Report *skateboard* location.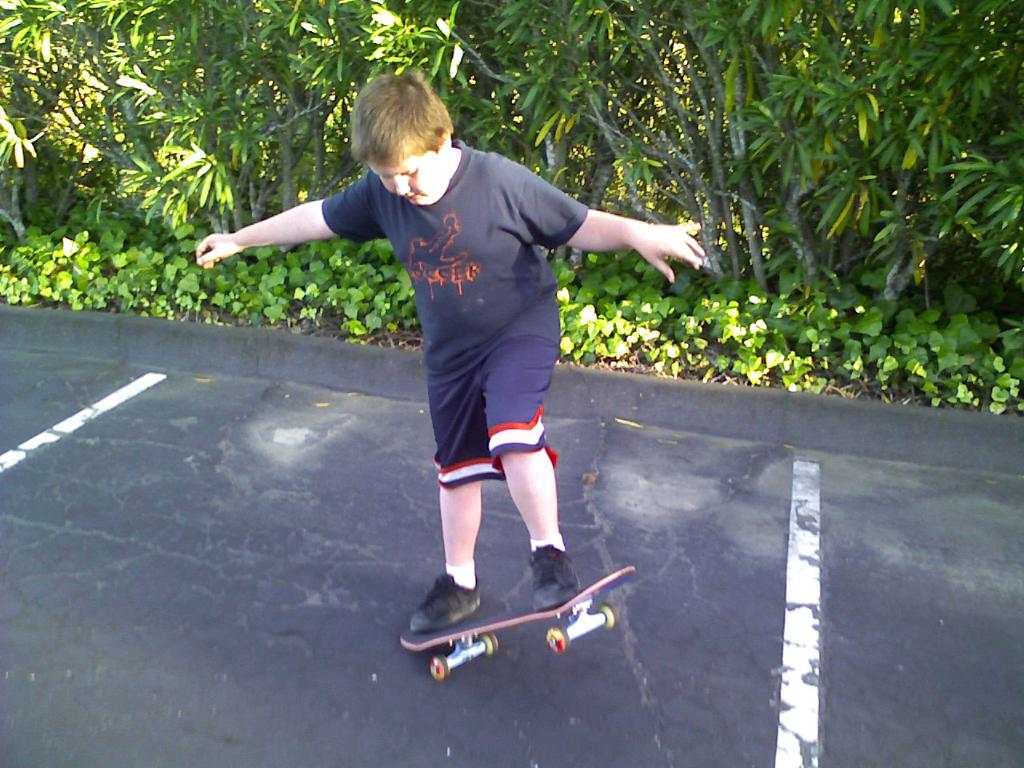
Report: [x1=398, y1=558, x2=645, y2=686].
